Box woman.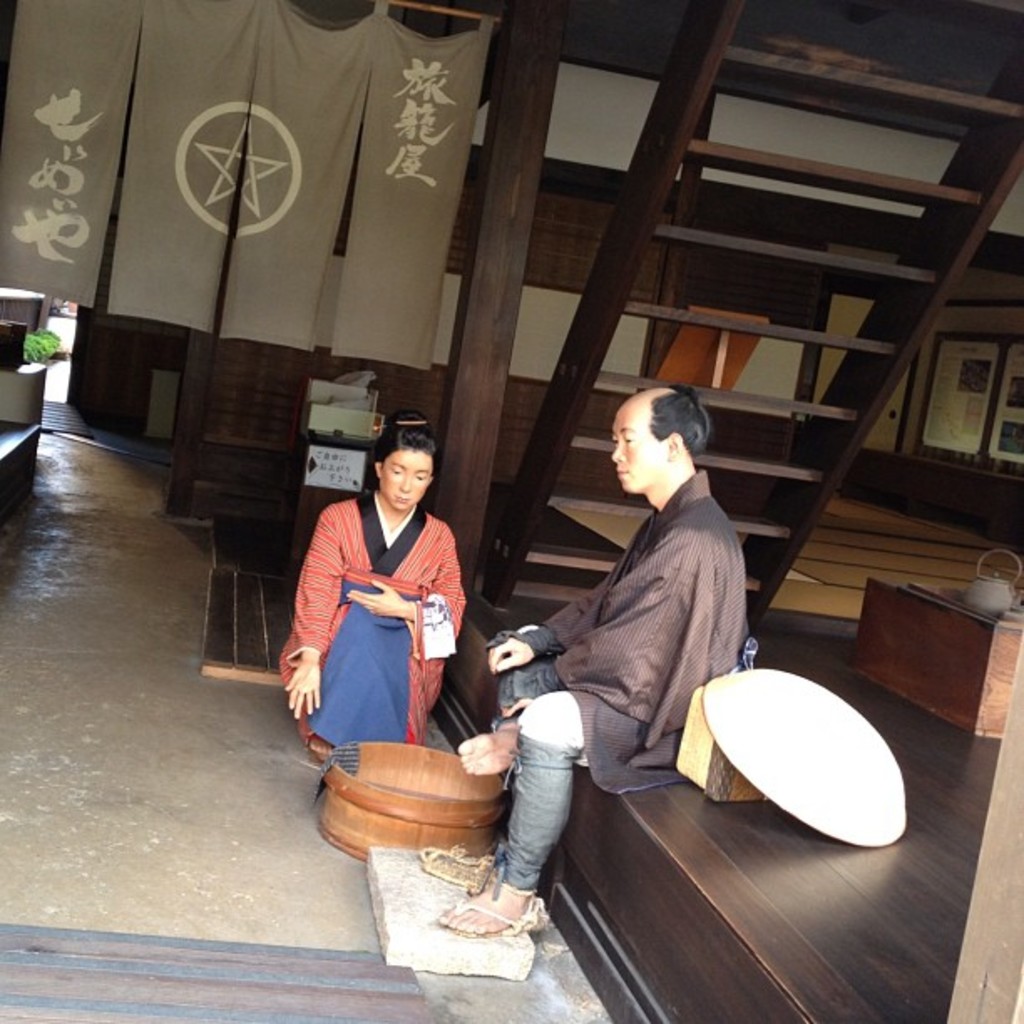
(294,413,477,820).
